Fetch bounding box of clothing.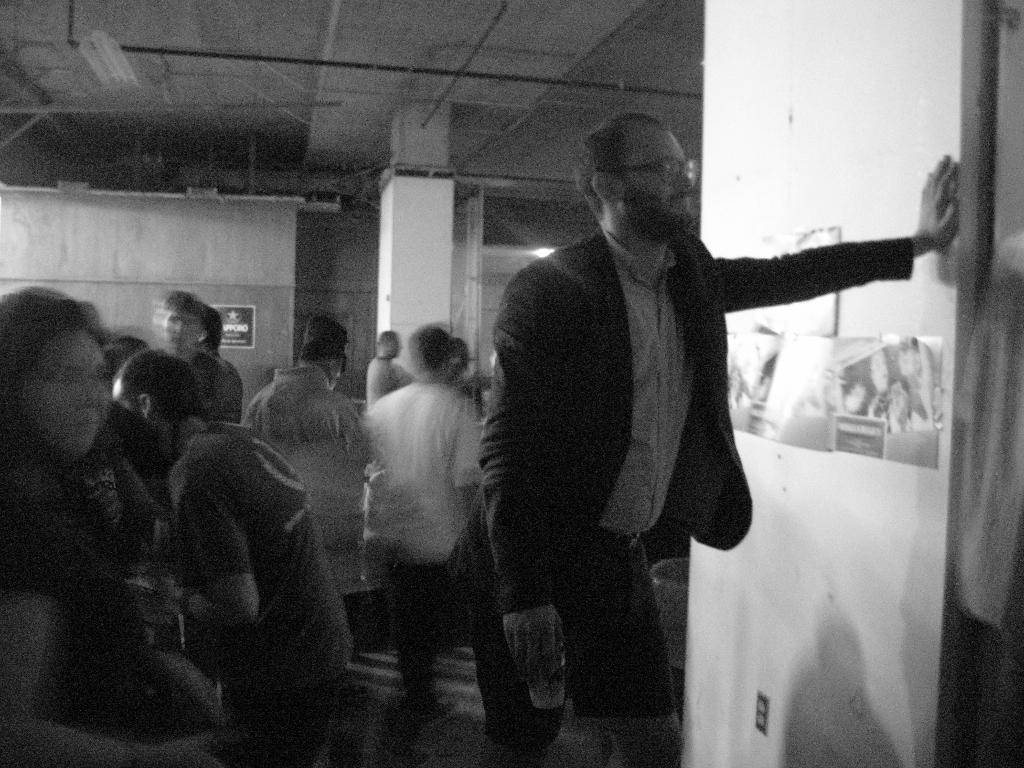
Bbox: (x1=170, y1=409, x2=351, y2=767).
